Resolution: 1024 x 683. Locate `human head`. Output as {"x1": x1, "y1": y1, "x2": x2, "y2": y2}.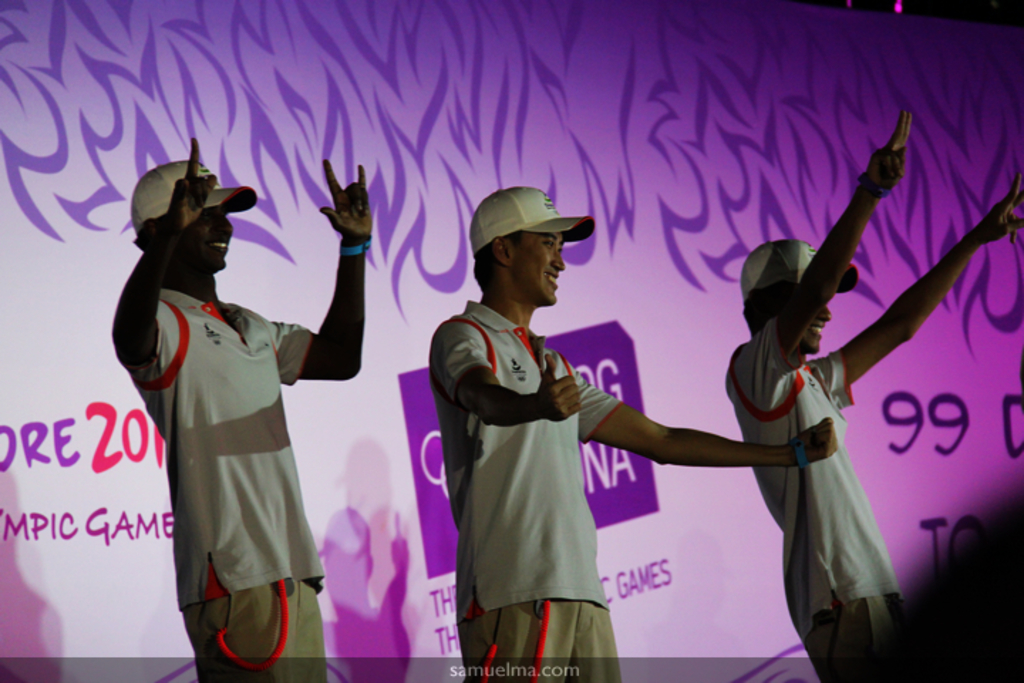
{"x1": 118, "y1": 159, "x2": 218, "y2": 276}.
